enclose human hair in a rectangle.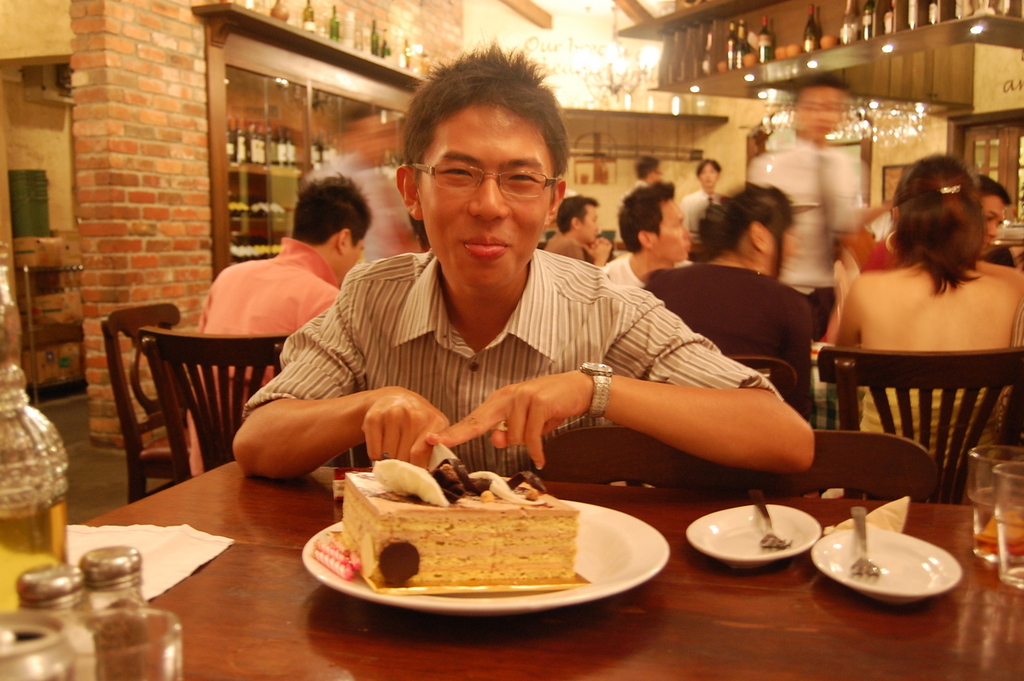
region(551, 192, 600, 236).
